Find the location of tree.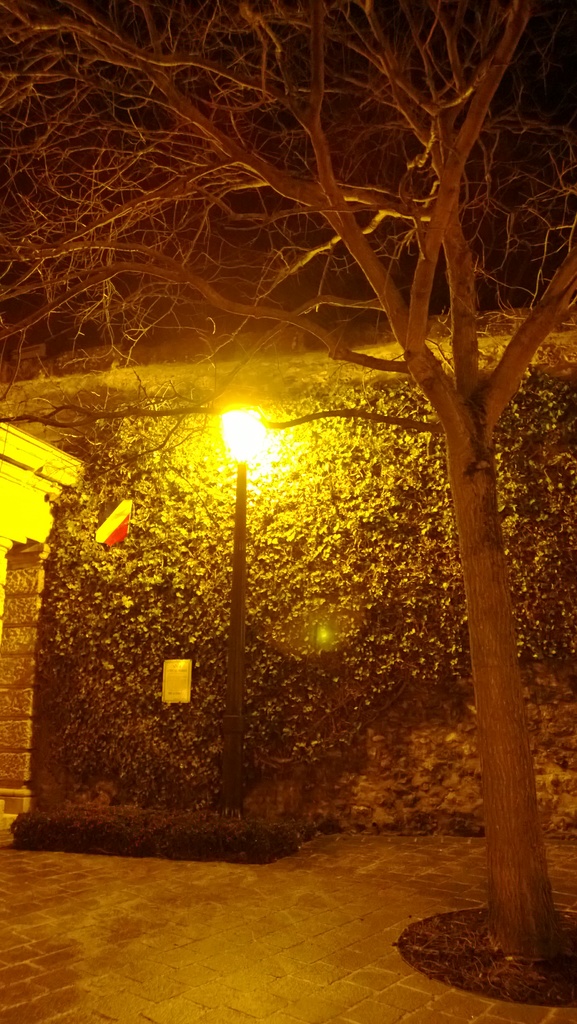
Location: 0 0 576 968.
